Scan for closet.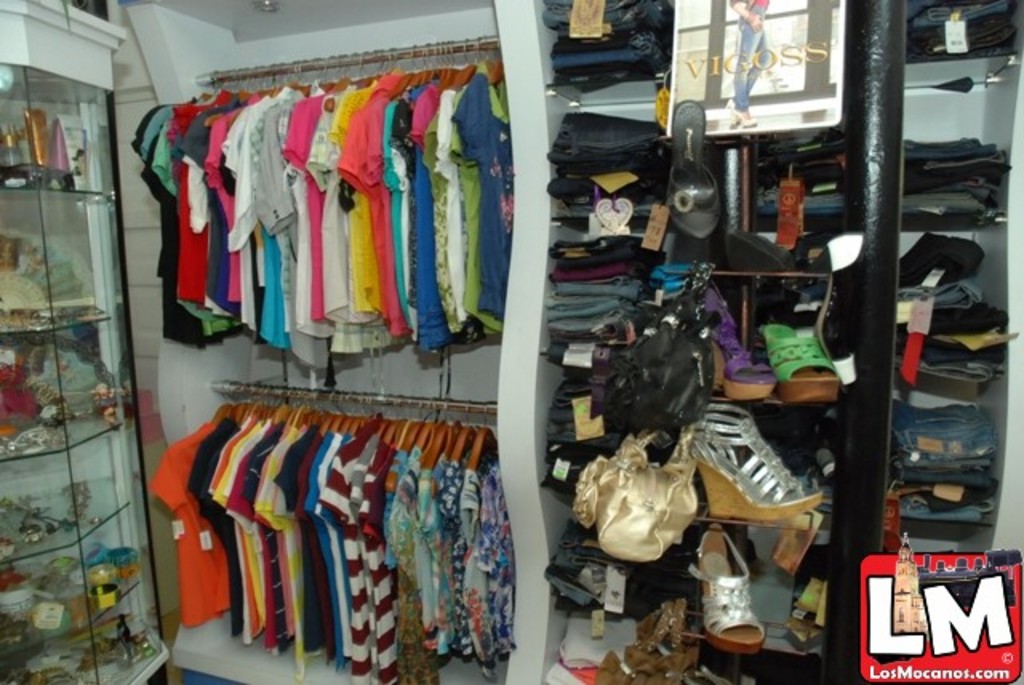
Scan result: <box>128,64,515,378</box>.
